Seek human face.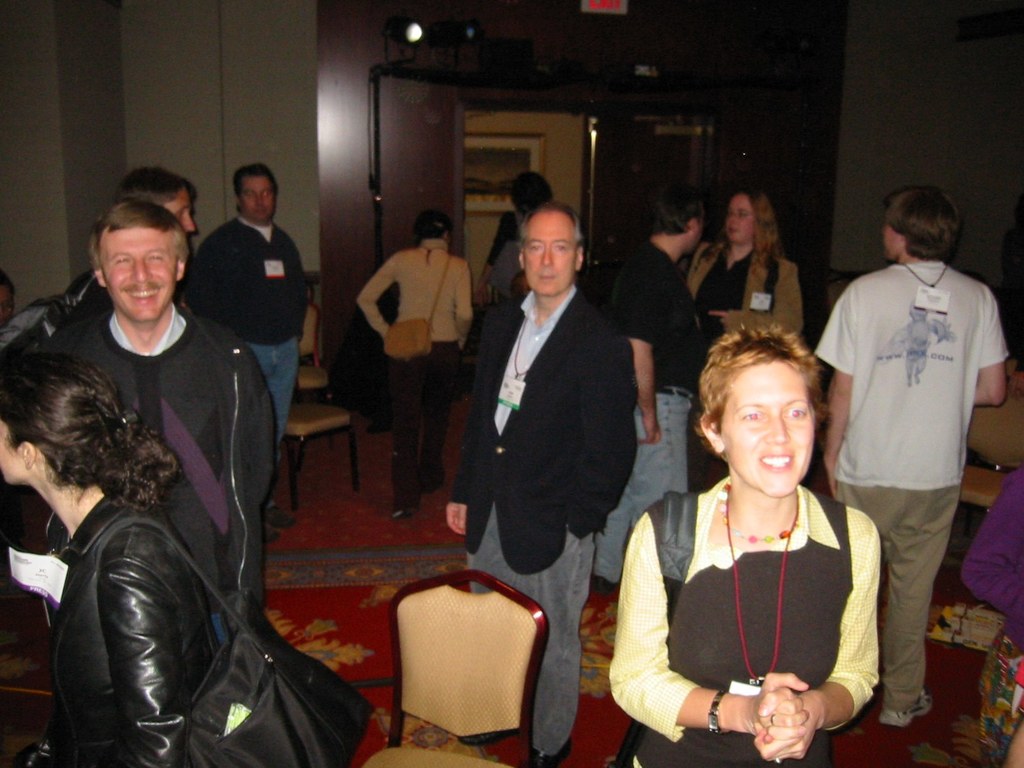
<bbox>237, 172, 277, 221</bbox>.
